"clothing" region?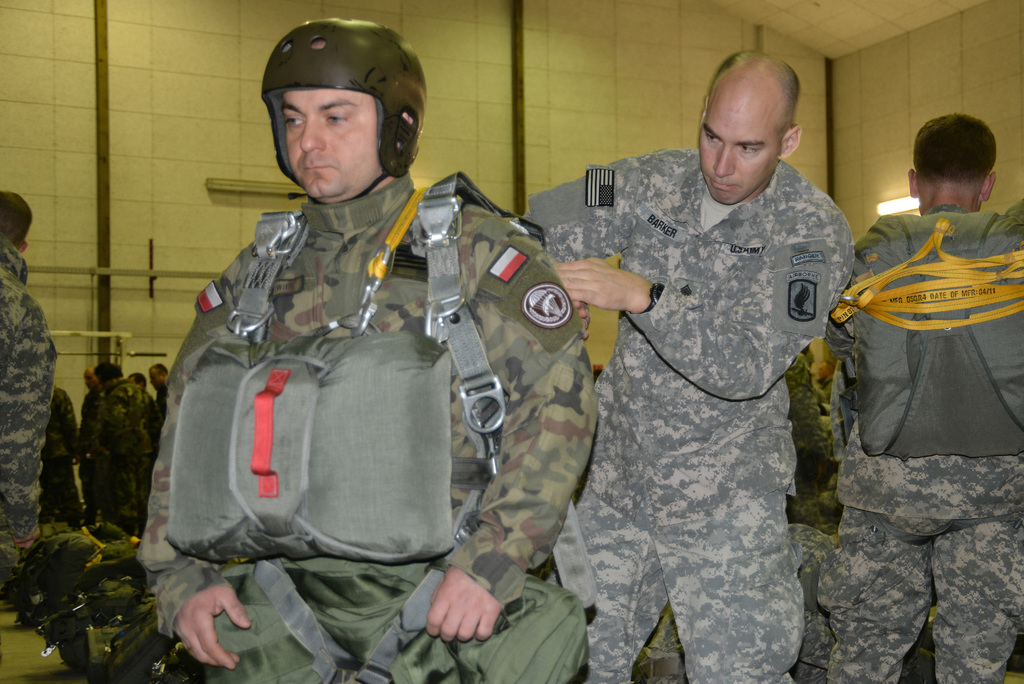
region(35, 393, 84, 524)
